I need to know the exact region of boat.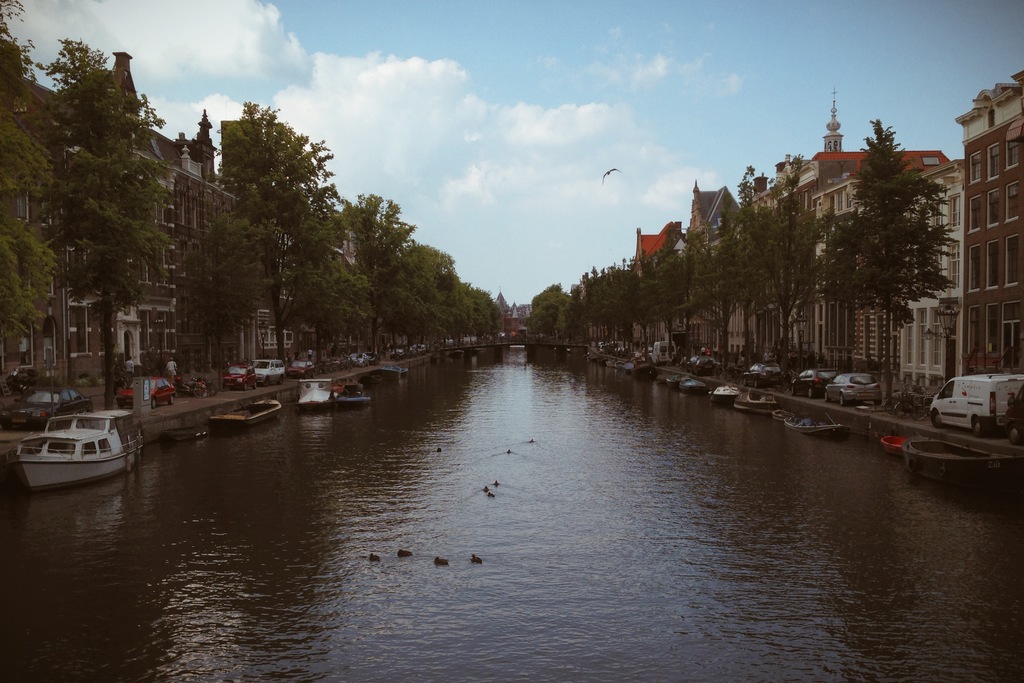
Region: bbox=[783, 410, 849, 438].
